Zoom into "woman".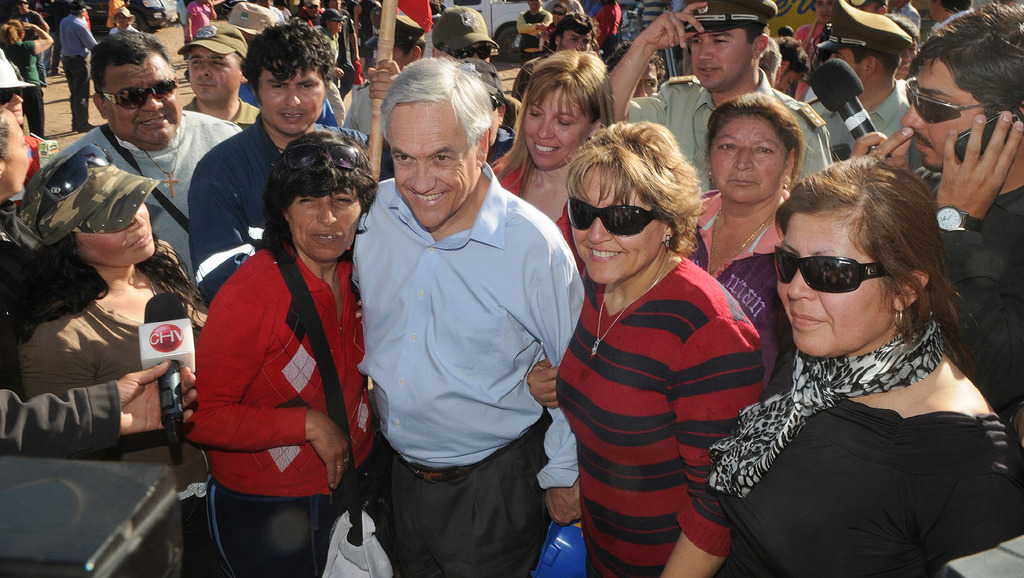
Zoom target: {"left": 721, "top": 129, "right": 1012, "bottom": 577}.
